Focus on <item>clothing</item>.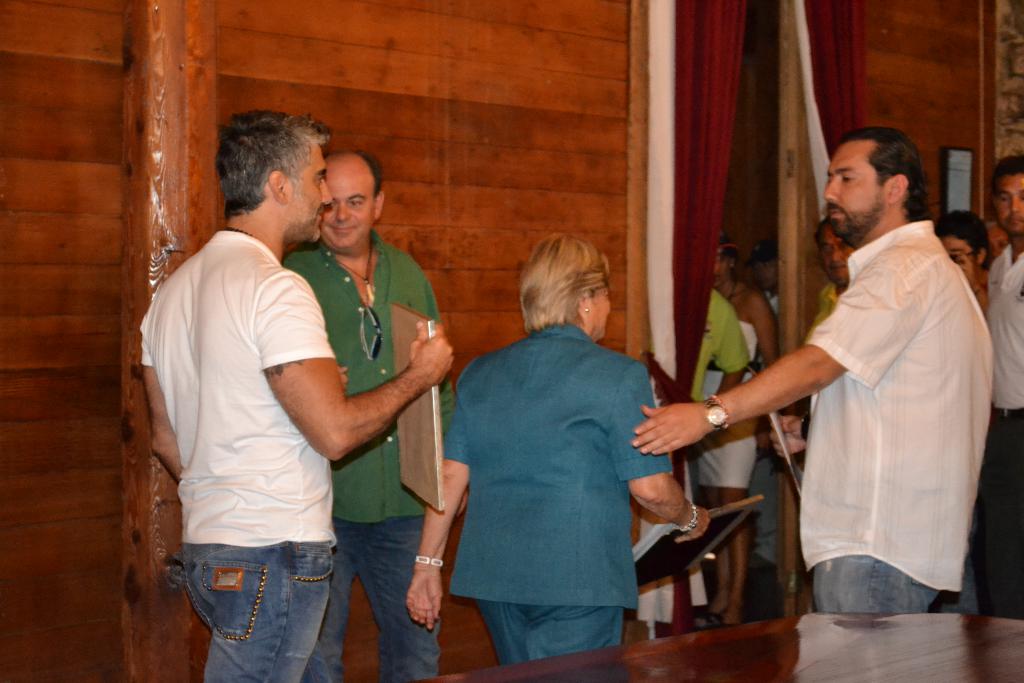
Focused at bbox(803, 284, 841, 340).
